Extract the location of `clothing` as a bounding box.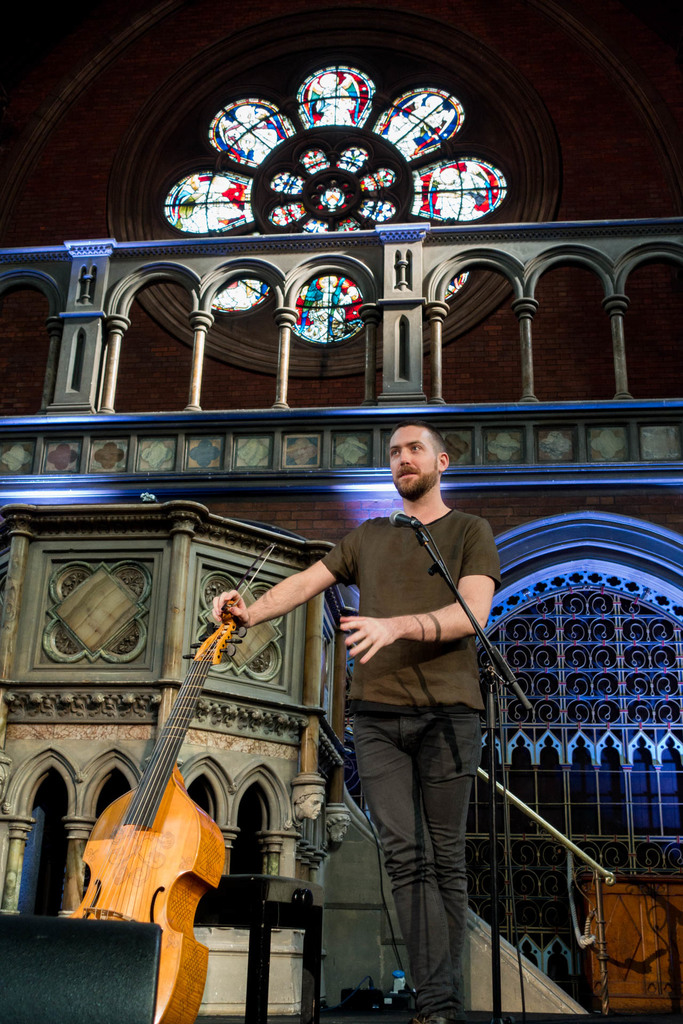
left=320, top=508, right=496, bottom=1015.
